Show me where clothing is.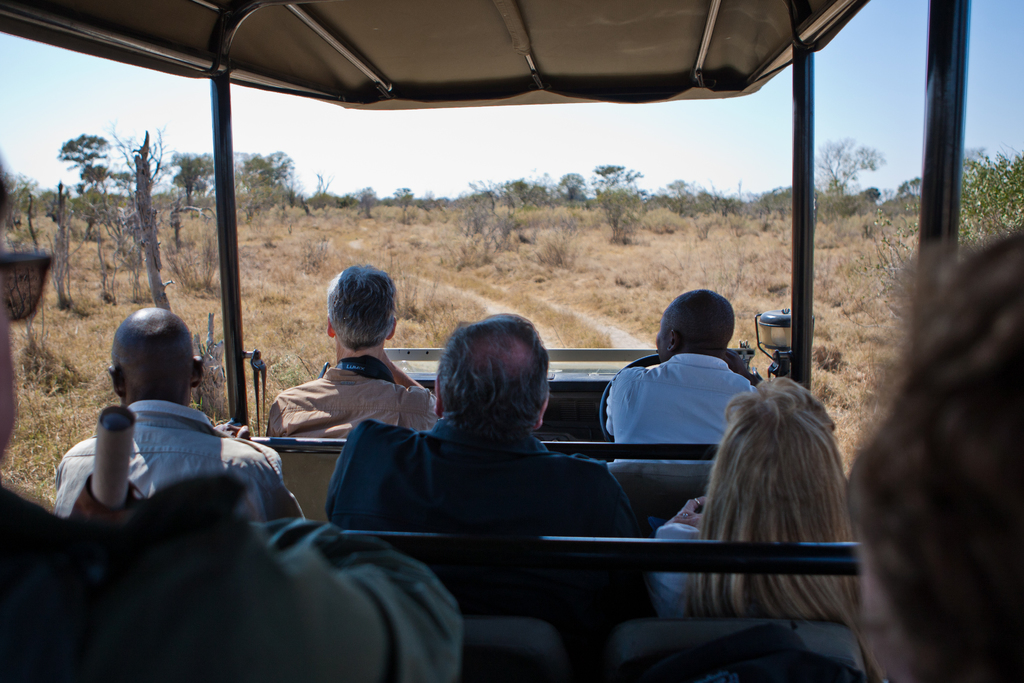
clothing is at bbox(48, 405, 297, 524).
